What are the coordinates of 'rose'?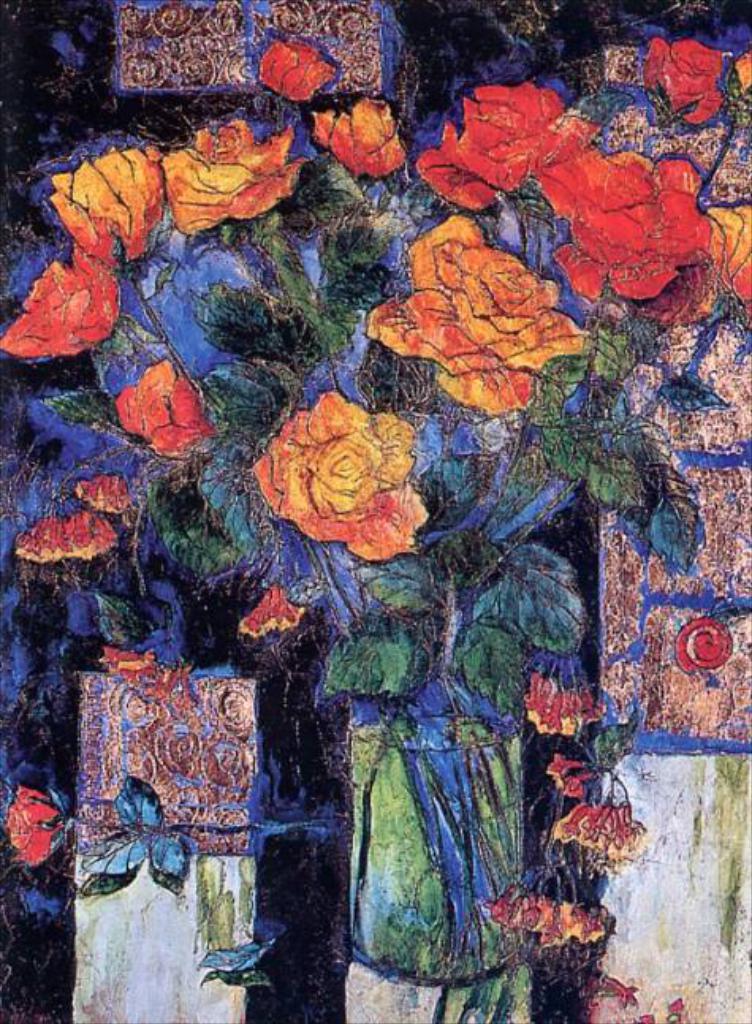
<region>54, 144, 163, 264</region>.
